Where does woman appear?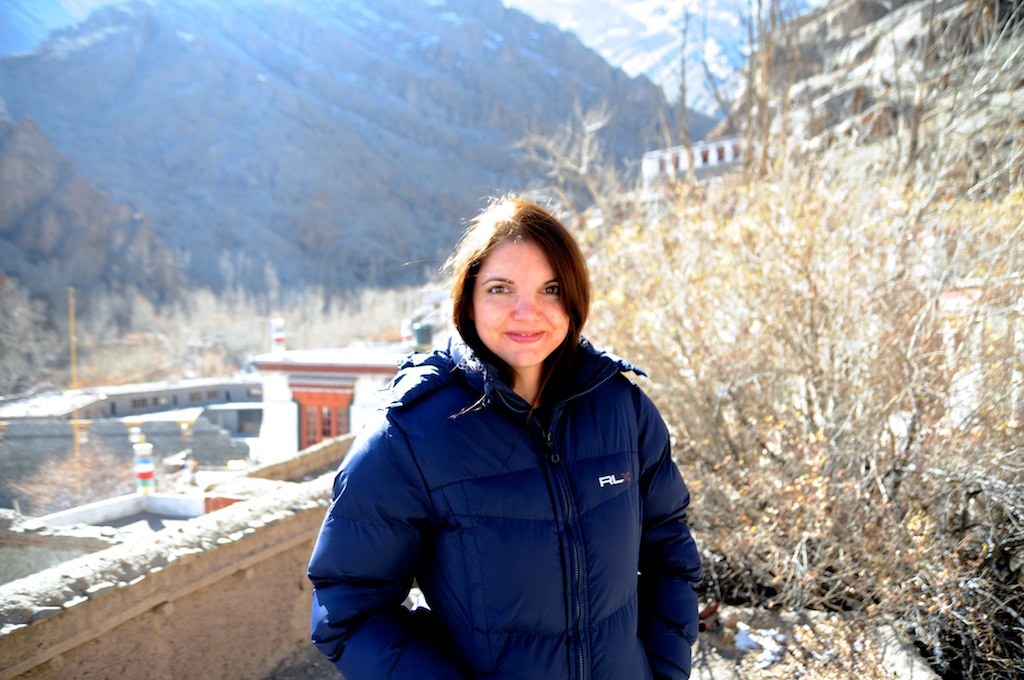
Appears at (x1=289, y1=182, x2=727, y2=679).
